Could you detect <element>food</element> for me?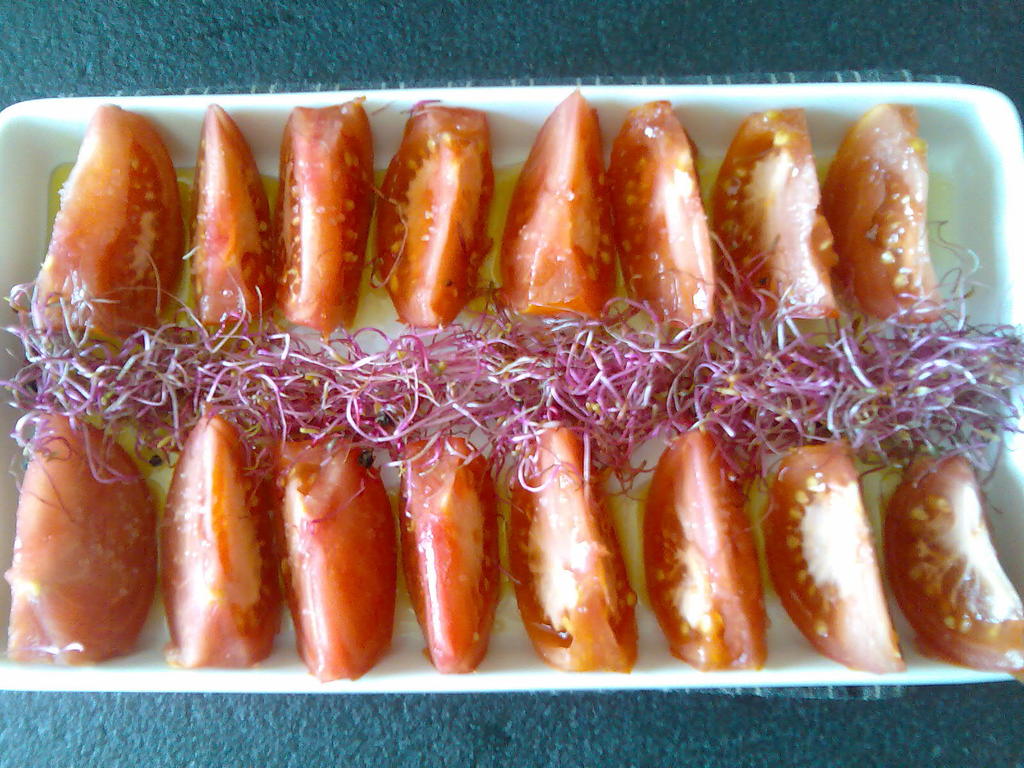
Detection result: x1=709, y1=106, x2=839, y2=320.
